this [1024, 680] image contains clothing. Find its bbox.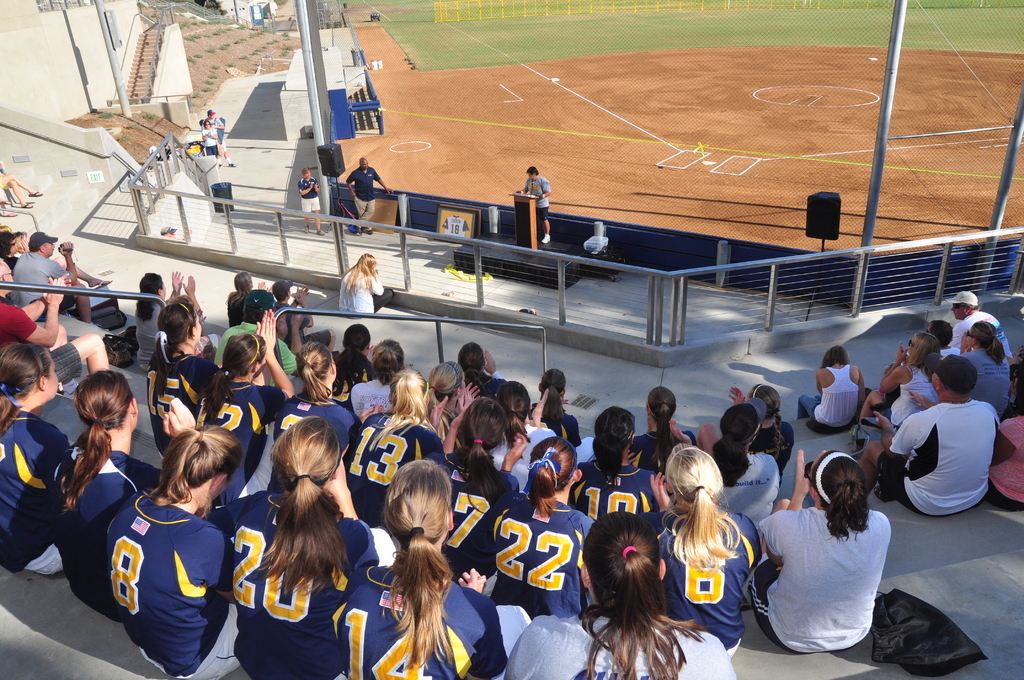
rect(561, 462, 673, 514).
